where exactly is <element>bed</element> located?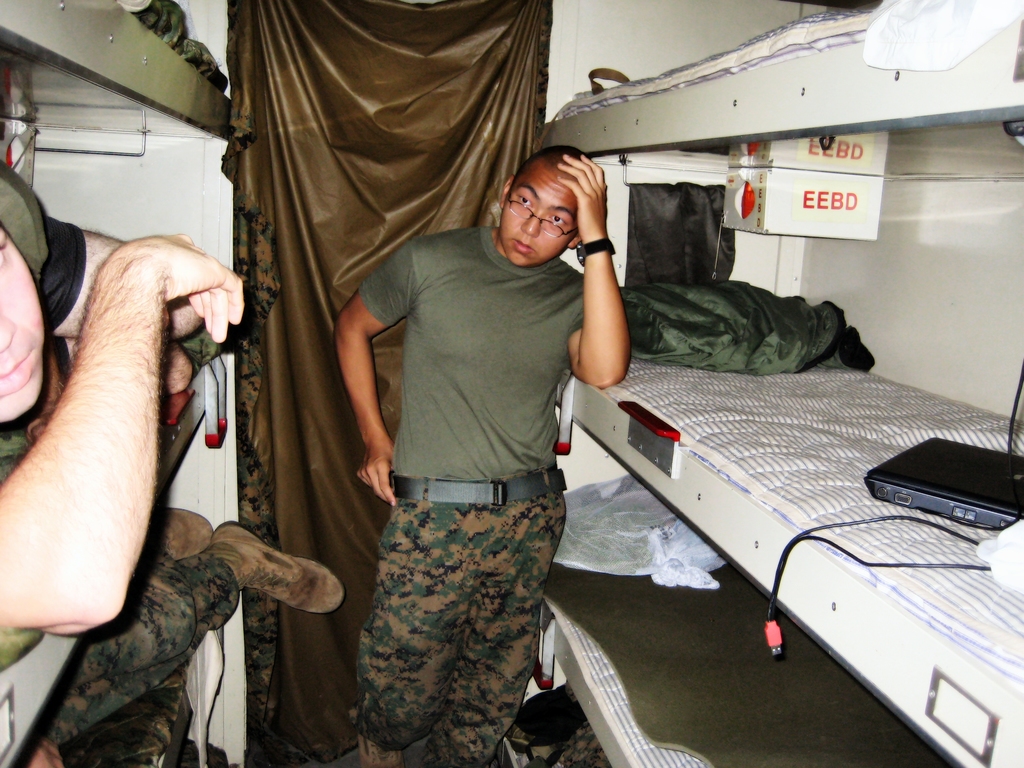
Its bounding box is [left=532, top=475, right=953, bottom=767].
